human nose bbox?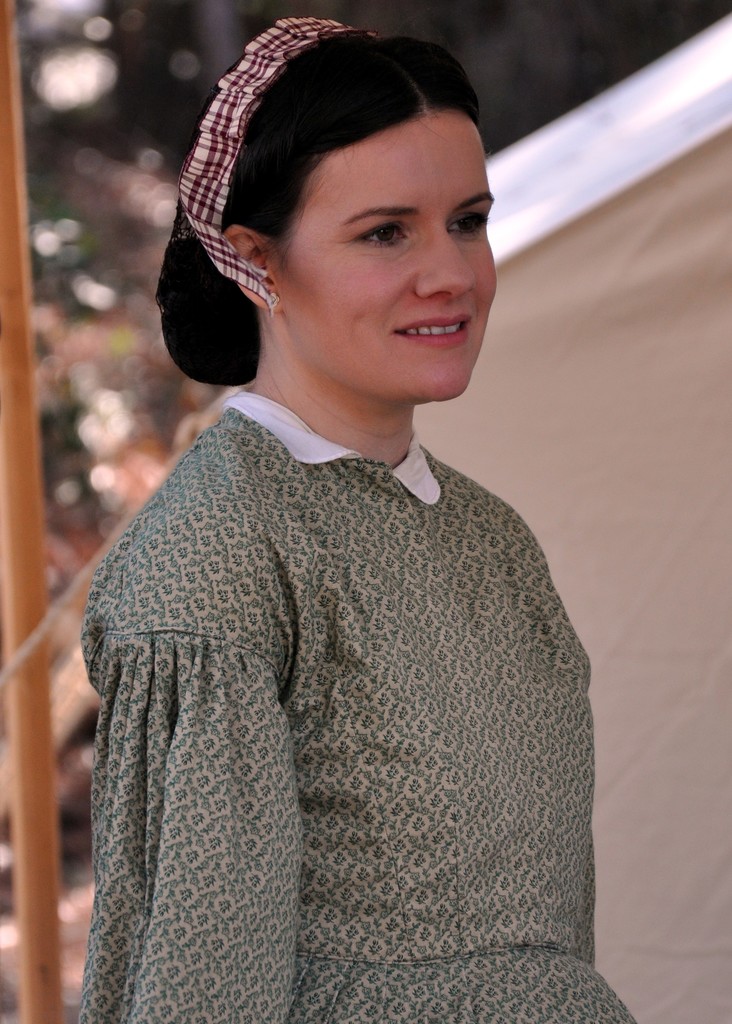
bbox=(414, 219, 474, 300)
